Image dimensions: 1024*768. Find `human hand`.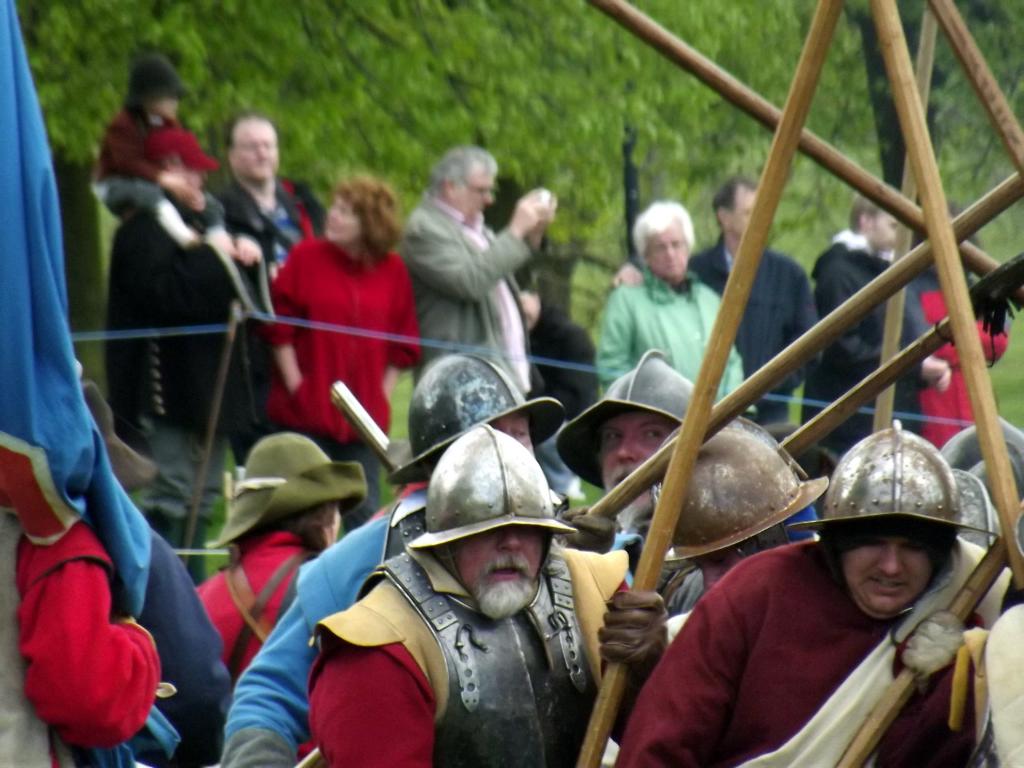
(x1=898, y1=603, x2=971, y2=698).
